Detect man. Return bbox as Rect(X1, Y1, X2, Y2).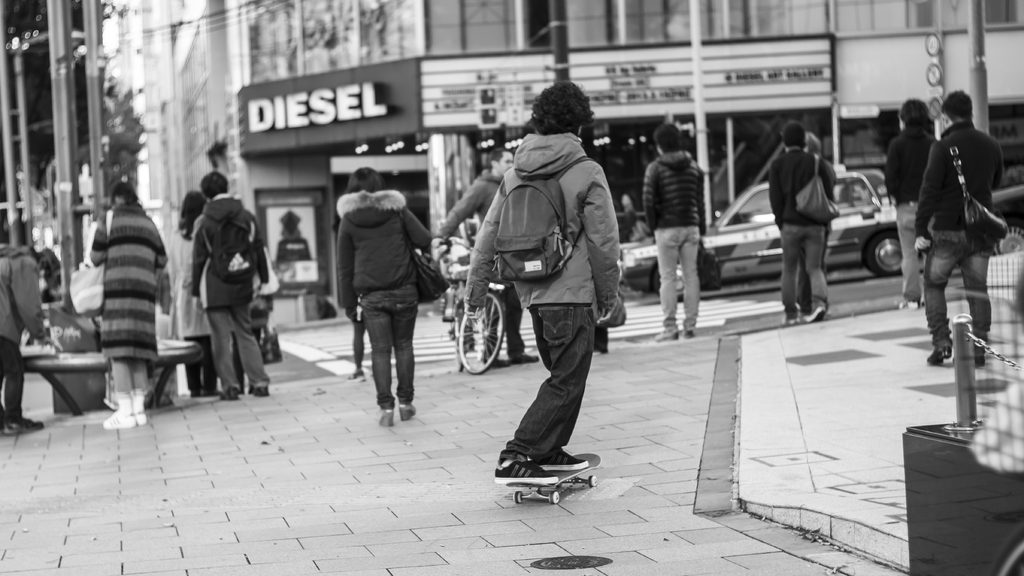
Rect(187, 169, 273, 400).
